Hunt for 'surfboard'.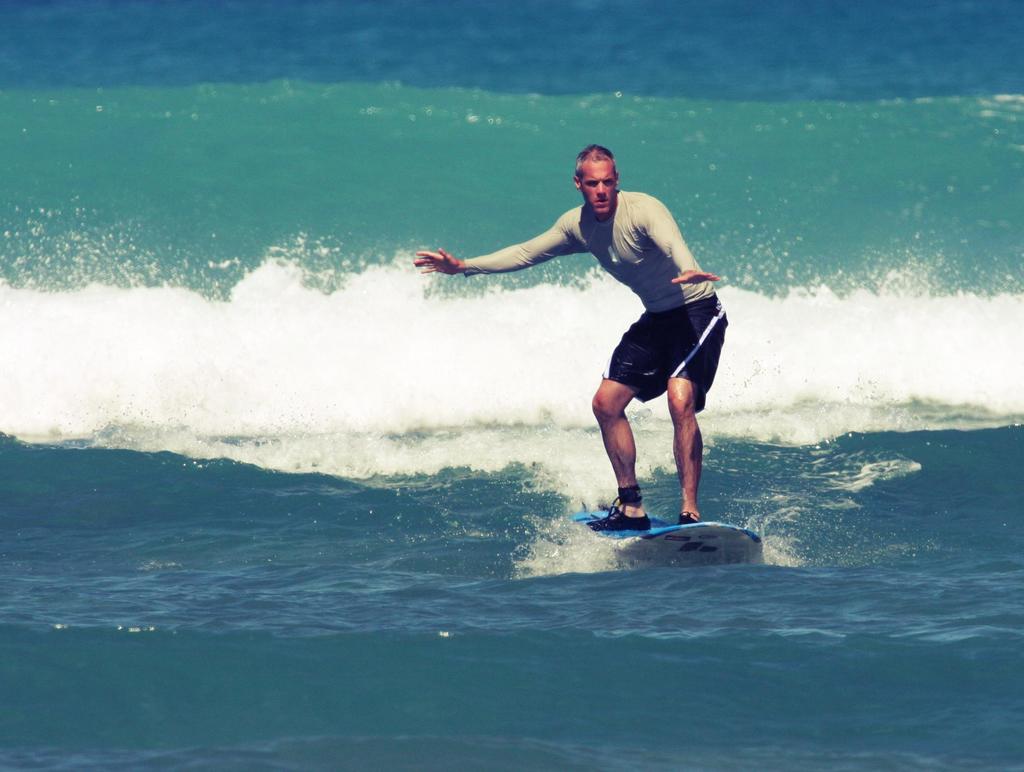
Hunted down at <box>563,503,766,565</box>.
